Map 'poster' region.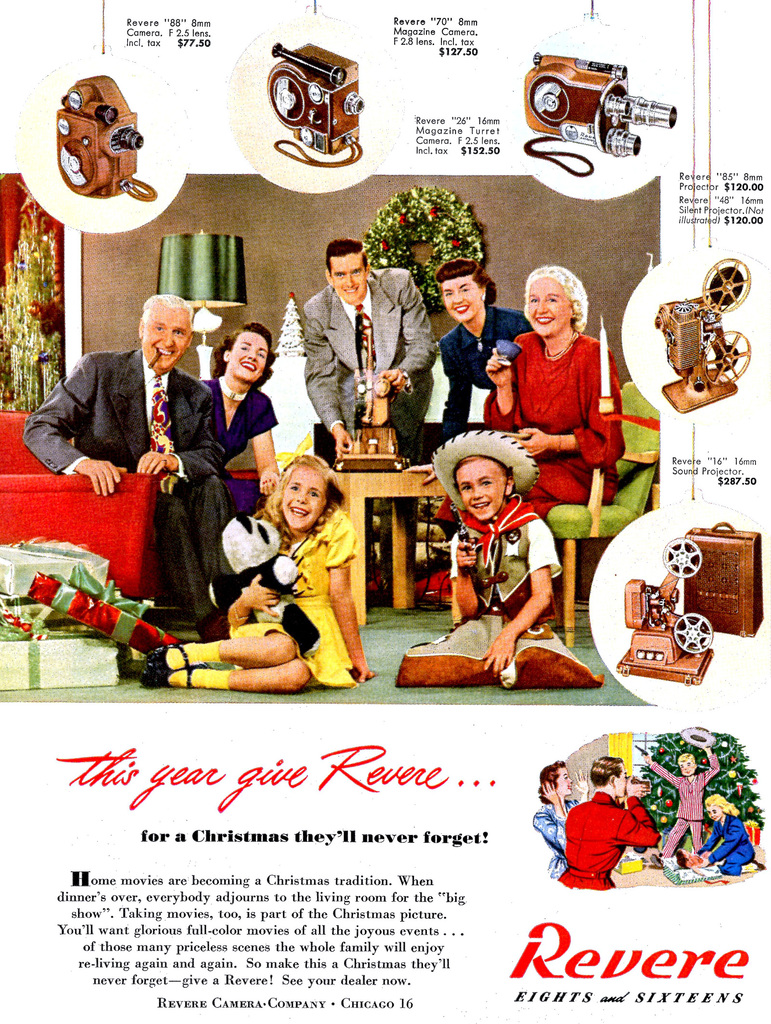
Mapped to 0,1,770,1023.
